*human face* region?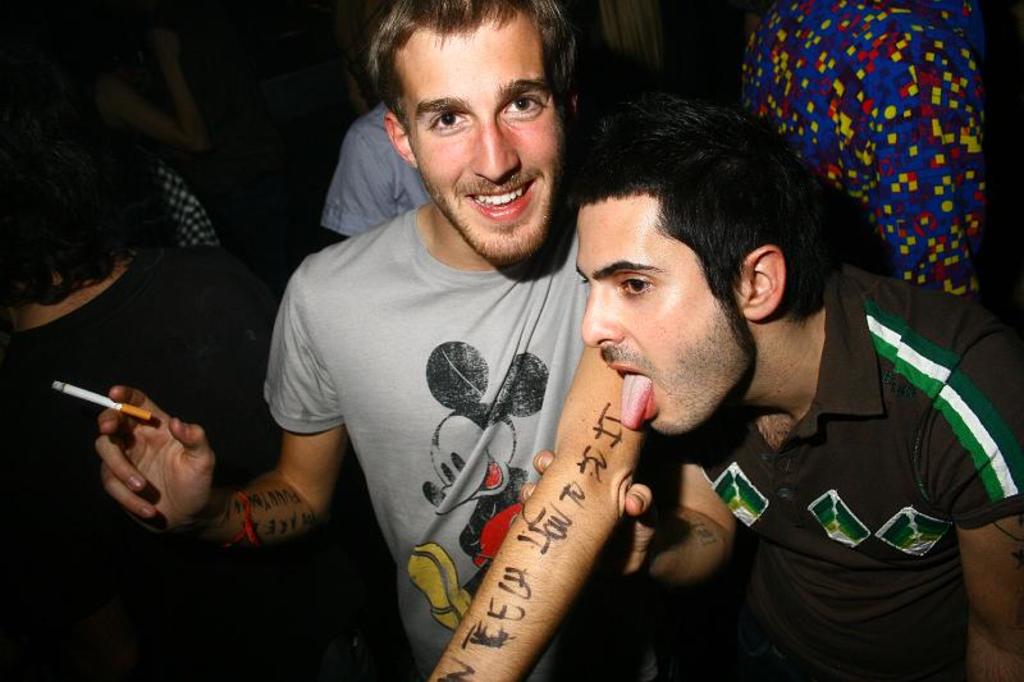
<bbox>401, 9, 567, 264</bbox>
